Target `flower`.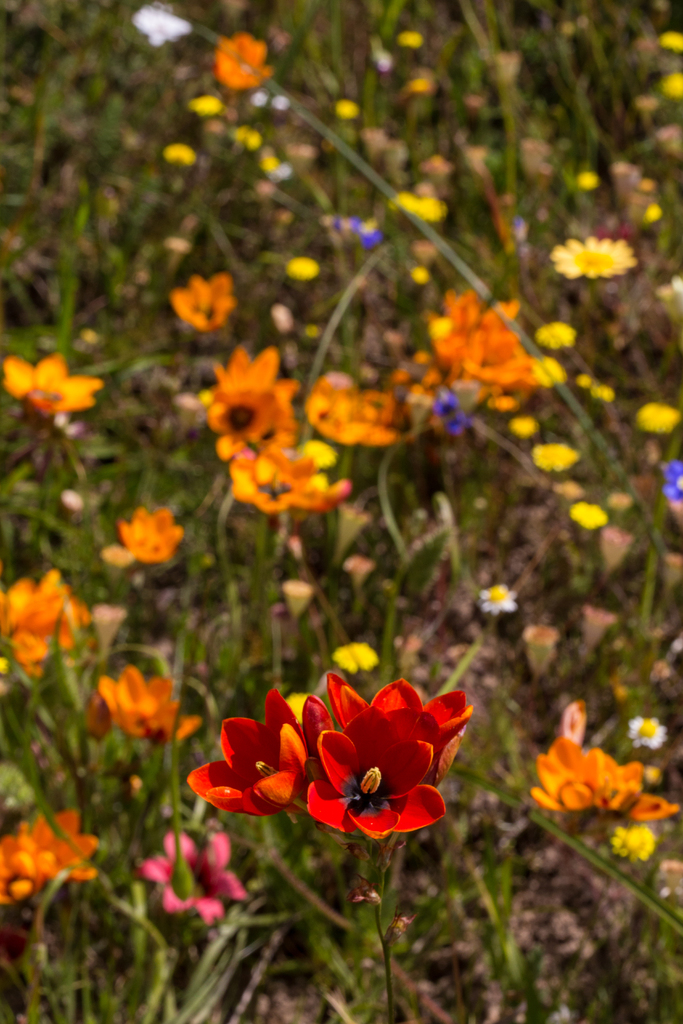
Target region: {"x1": 593, "y1": 389, "x2": 614, "y2": 400}.
